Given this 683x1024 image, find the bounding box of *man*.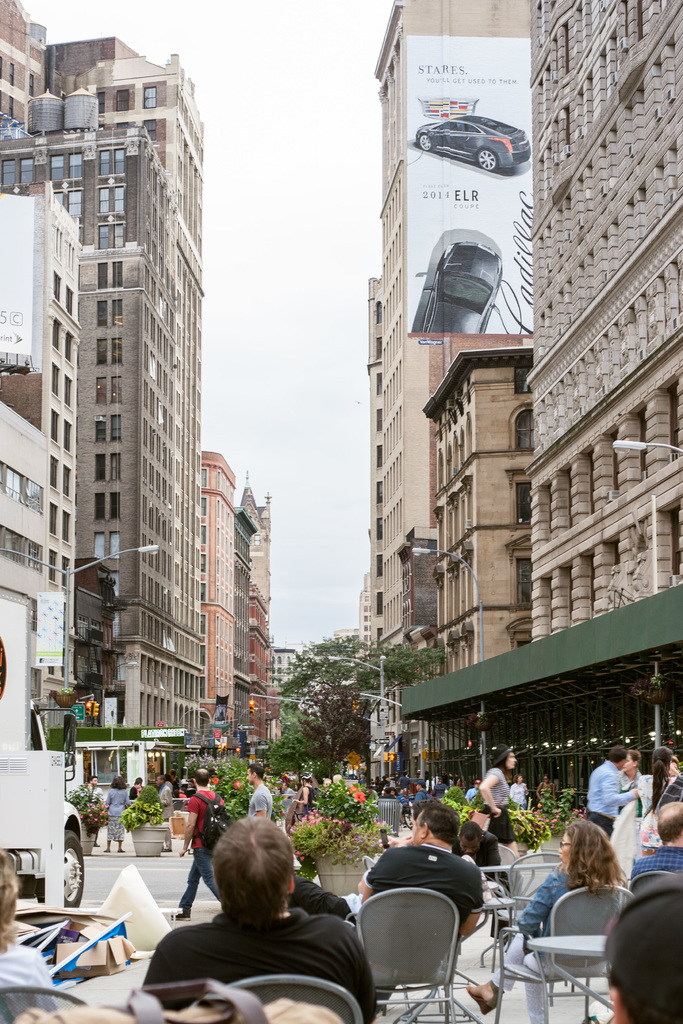
<box>589,746,630,837</box>.
